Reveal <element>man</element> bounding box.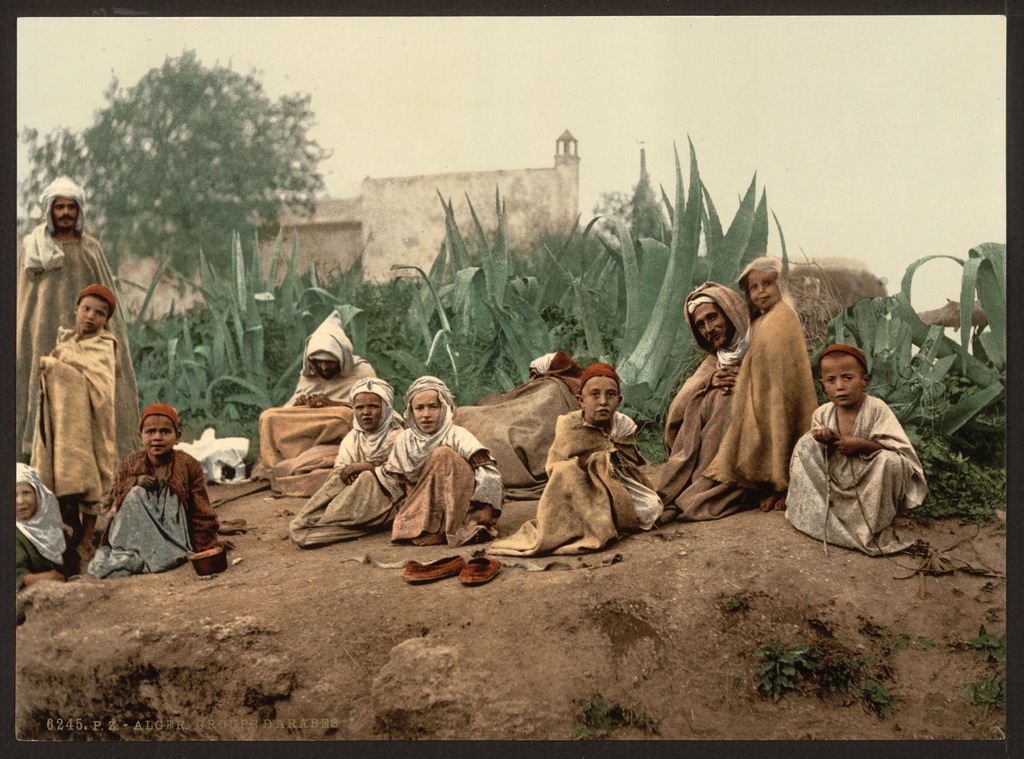
Revealed: select_region(674, 271, 834, 531).
